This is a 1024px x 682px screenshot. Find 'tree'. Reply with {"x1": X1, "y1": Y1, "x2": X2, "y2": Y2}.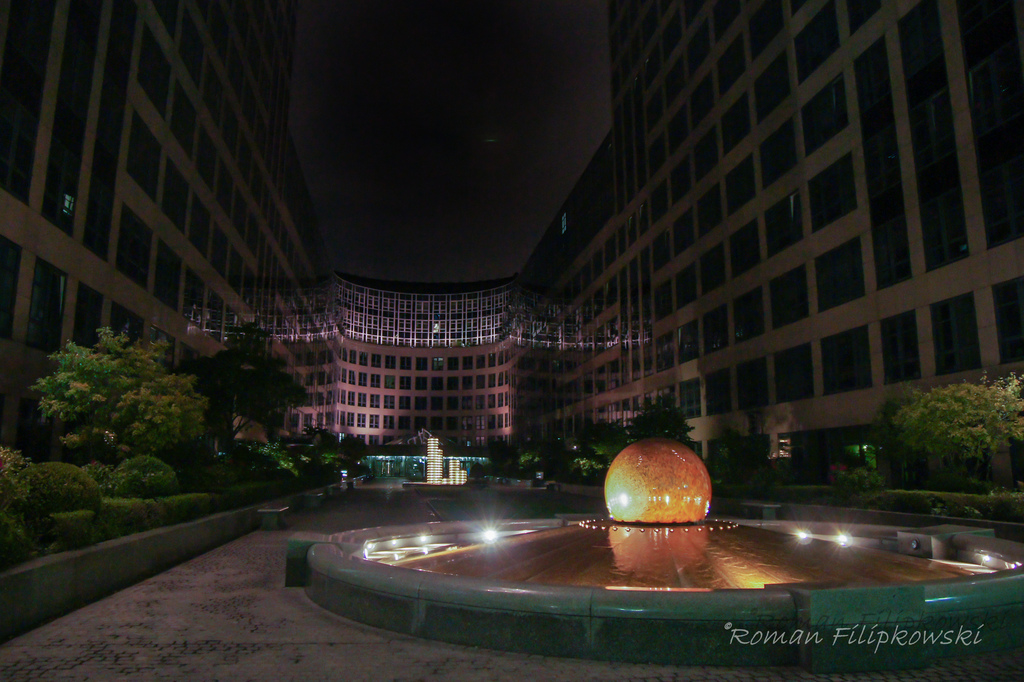
{"x1": 202, "y1": 318, "x2": 312, "y2": 456}.
